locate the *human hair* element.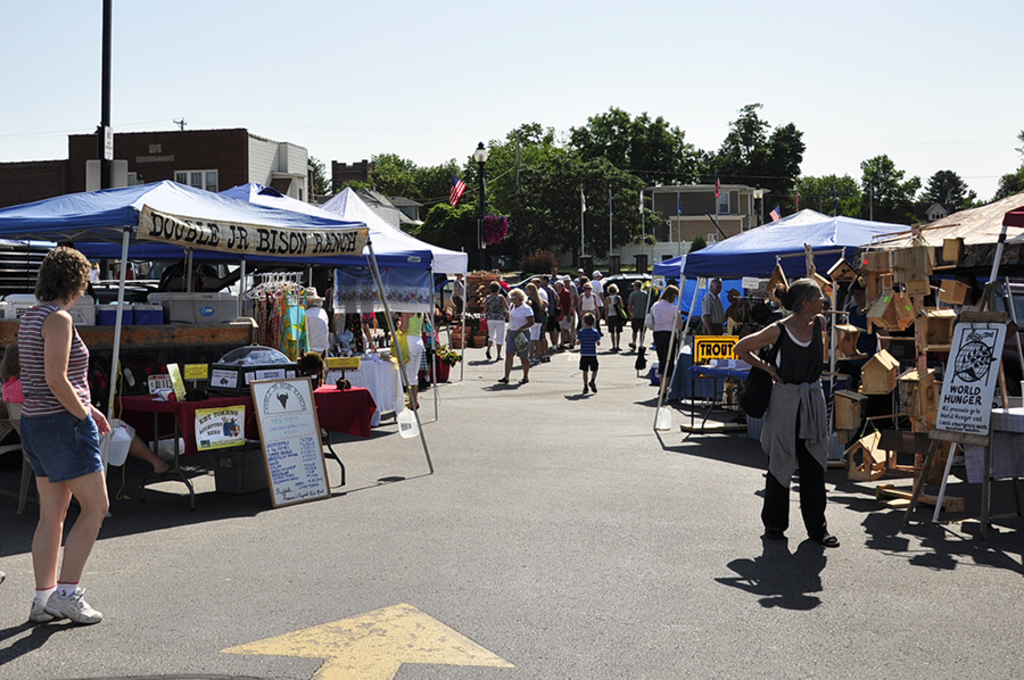
Element bbox: pyautogui.locateOnScreen(24, 241, 93, 313).
